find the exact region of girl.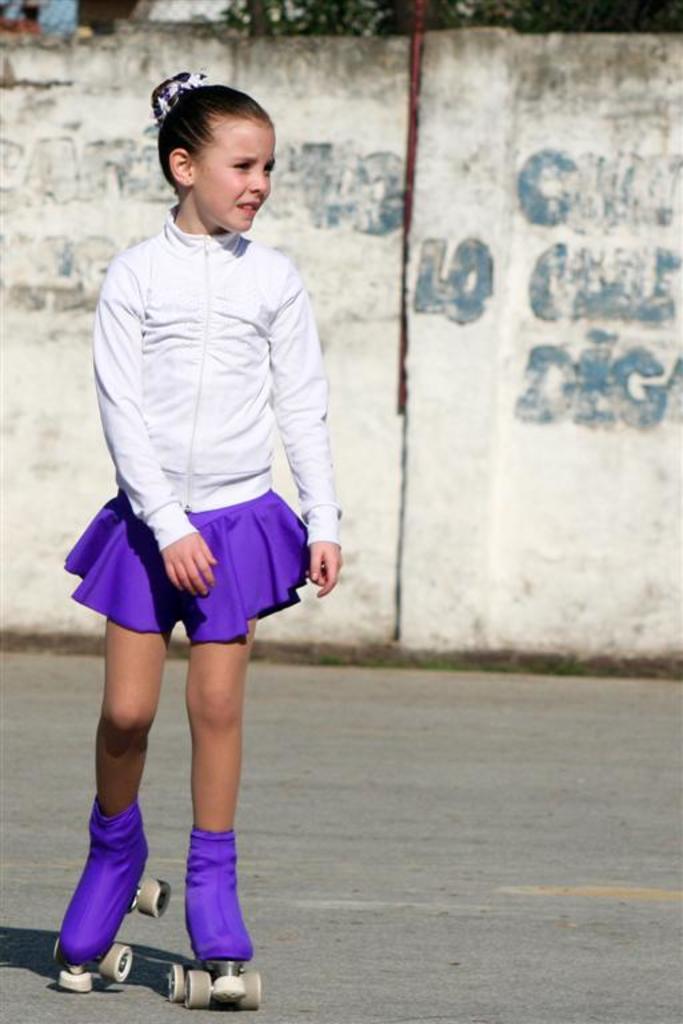
Exact region: Rect(60, 73, 347, 964).
